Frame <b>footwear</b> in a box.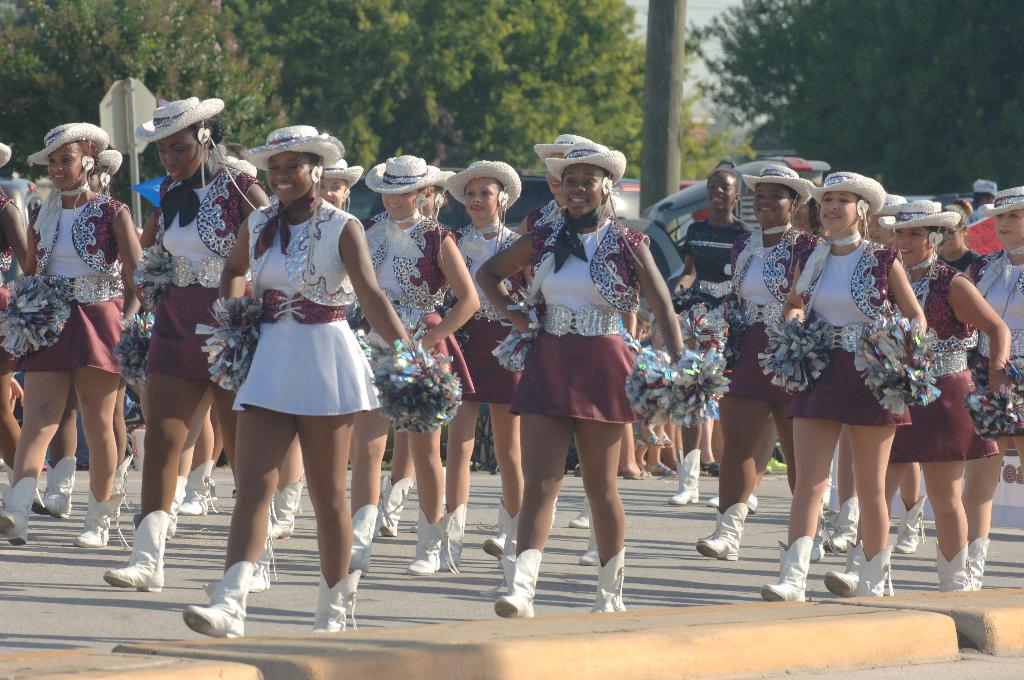
left=436, top=501, right=468, bottom=572.
